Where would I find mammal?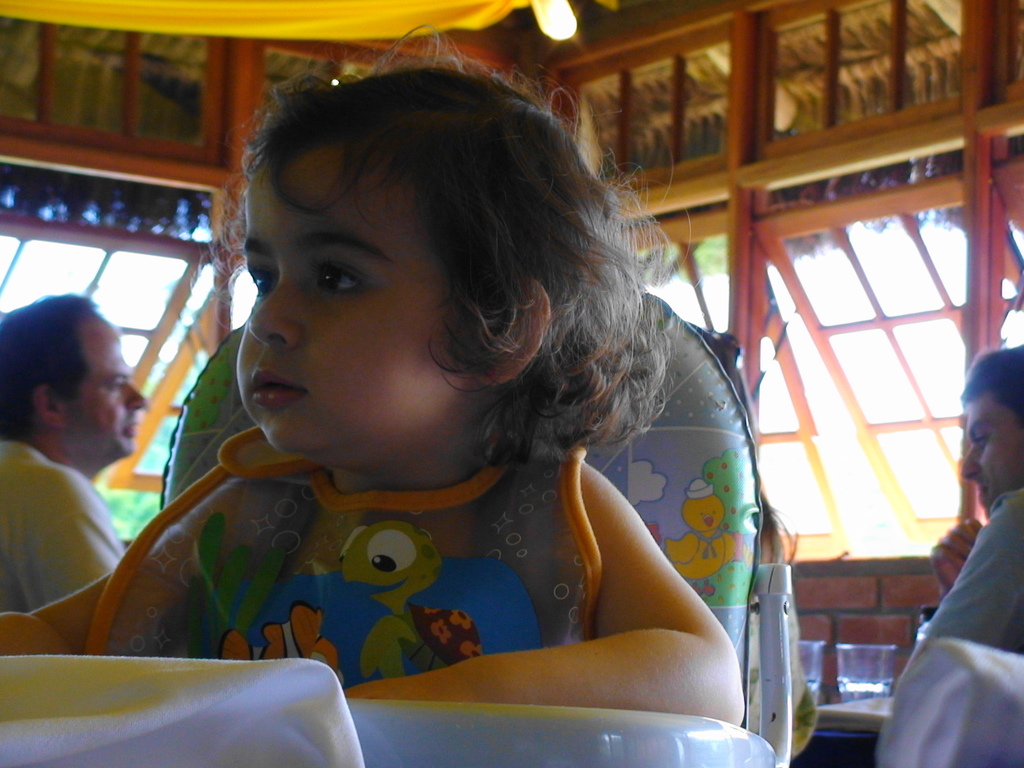
At <box>922,346,1023,663</box>.
